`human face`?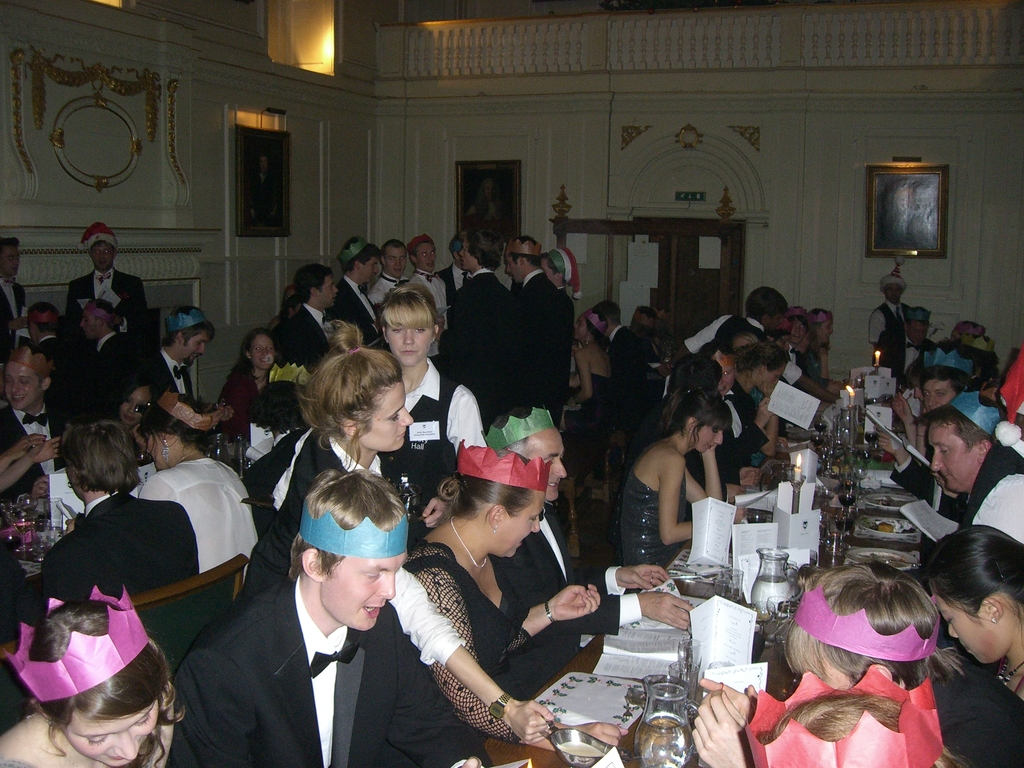
bbox=(491, 487, 548, 555)
